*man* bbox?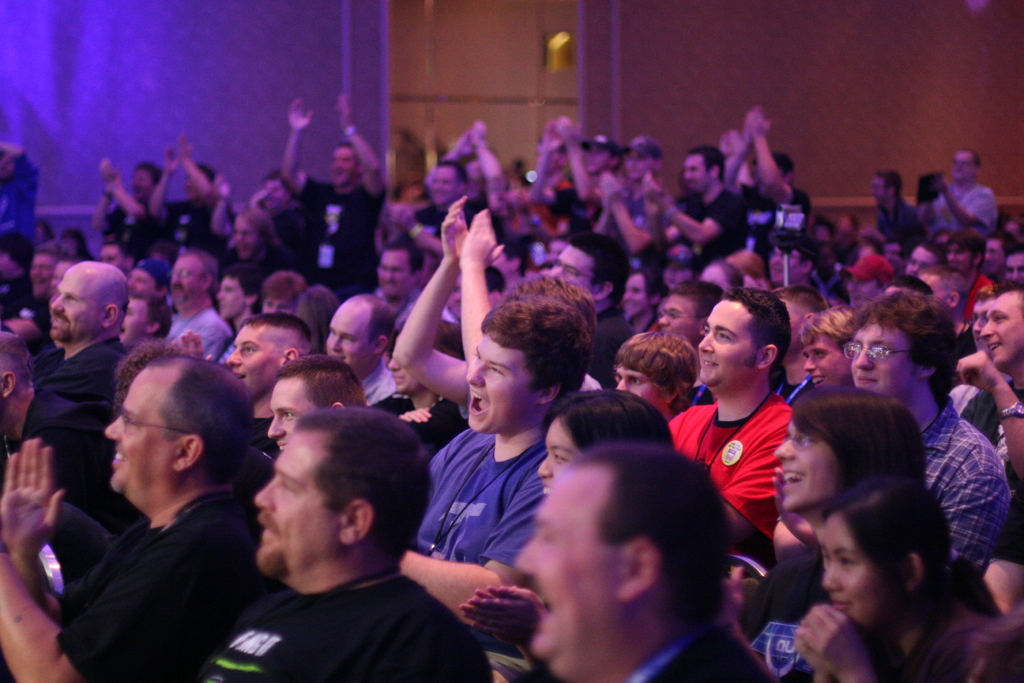
x1=264 y1=359 x2=366 y2=452
